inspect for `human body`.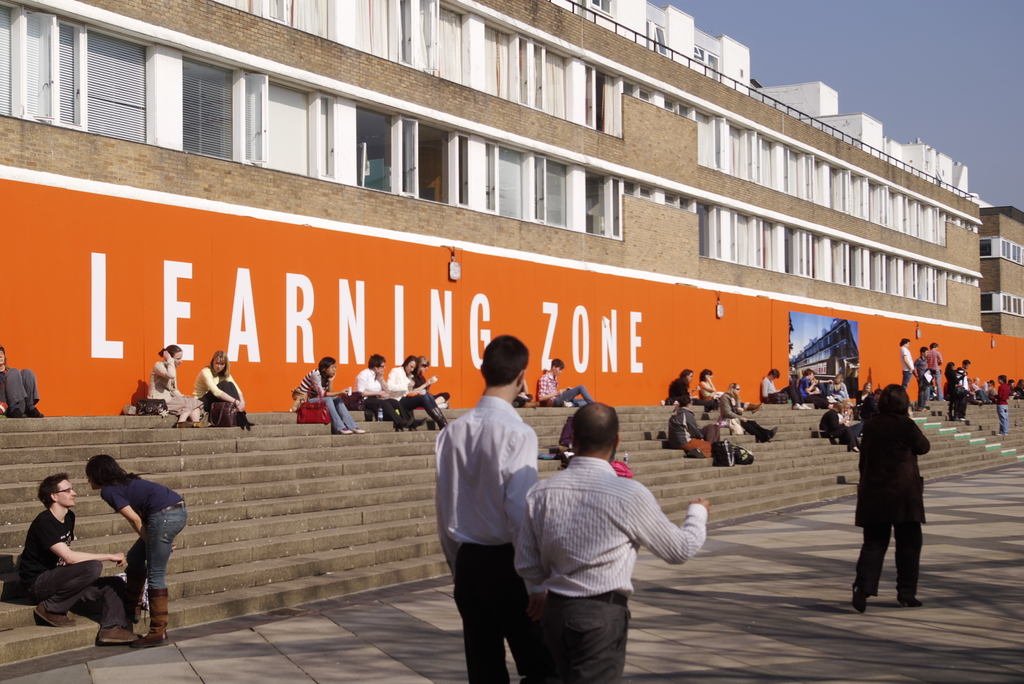
Inspection: [993, 380, 1009, 436].
